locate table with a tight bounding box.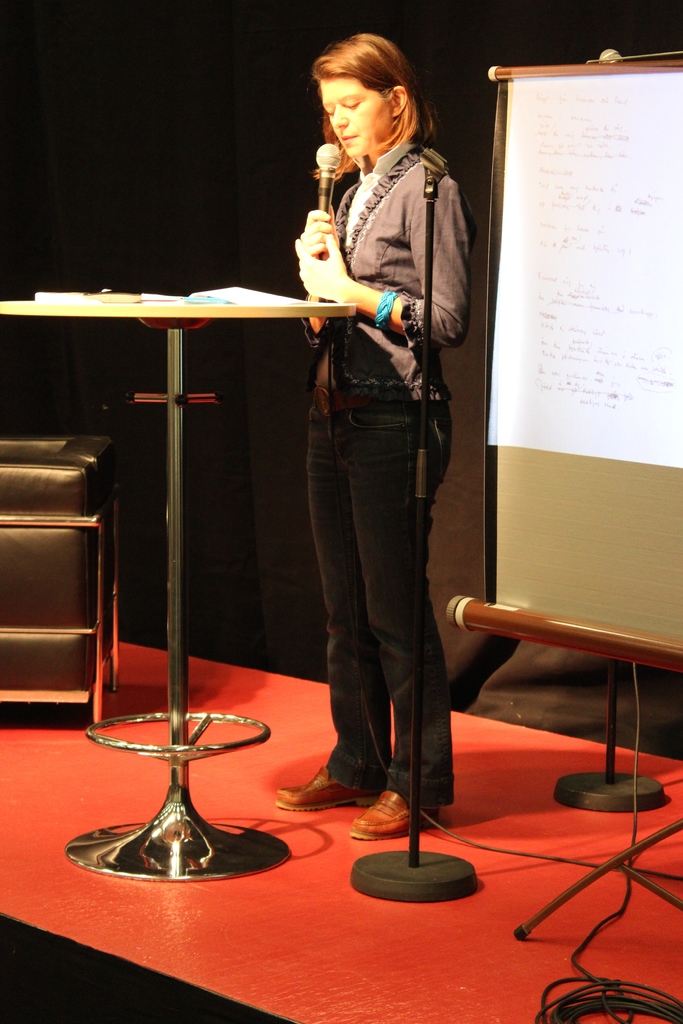
bbox=(0, 273, 358, 910).
